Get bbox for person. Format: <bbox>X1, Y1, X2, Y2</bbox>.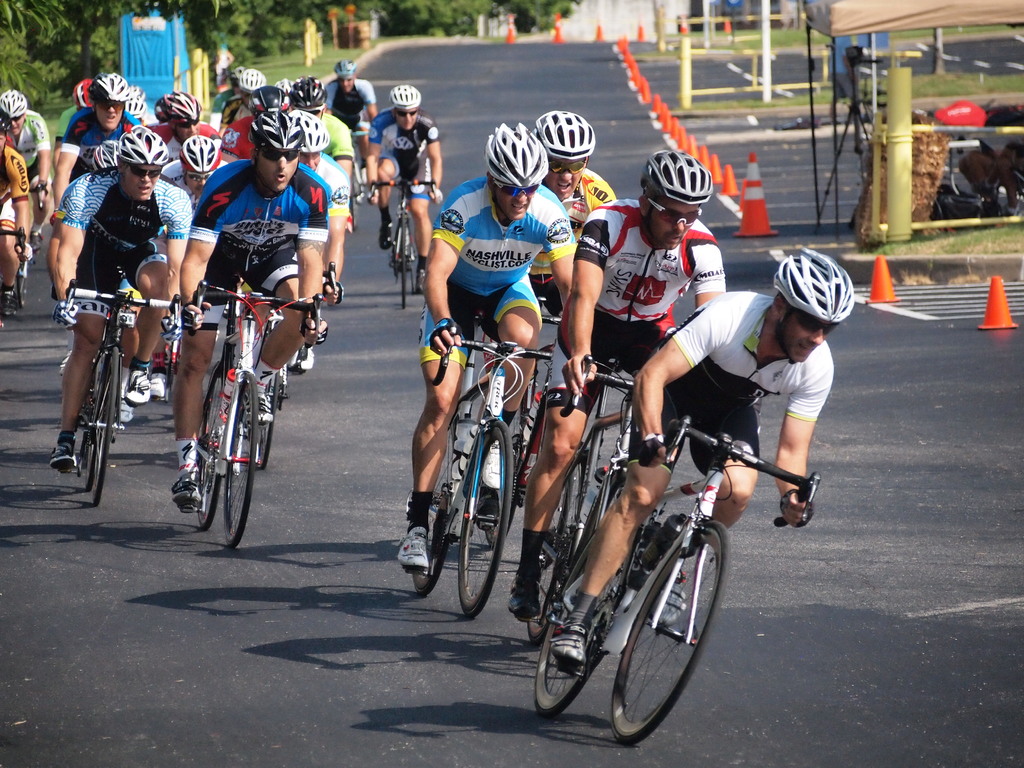
<bbox>41, 119, 193, 485</bbox>.
